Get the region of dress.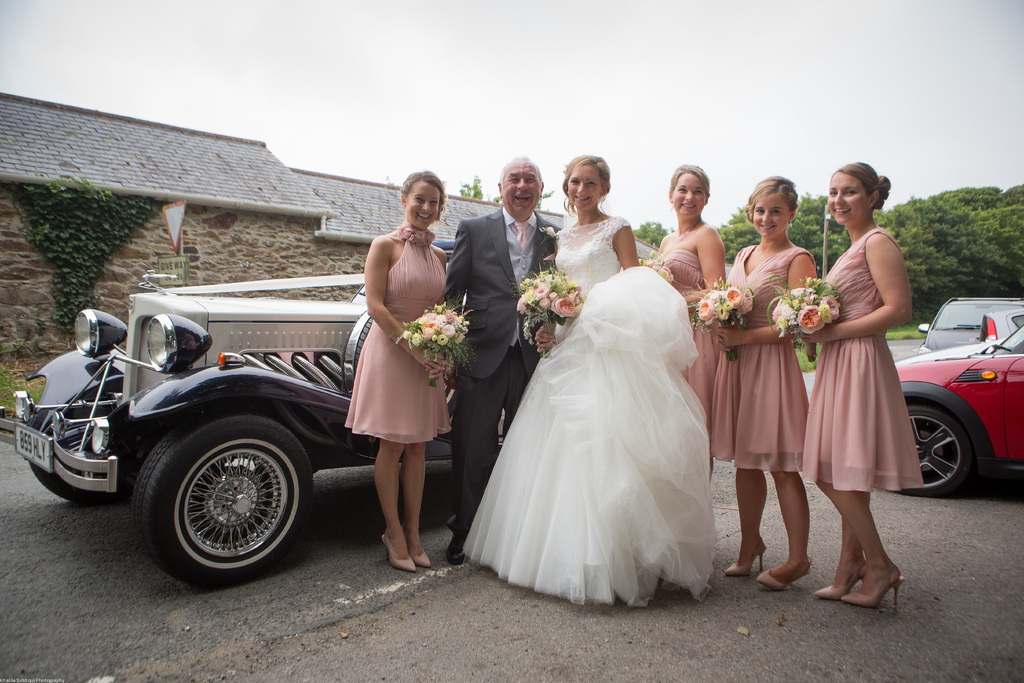
<box>345,218,451,443</box>.
